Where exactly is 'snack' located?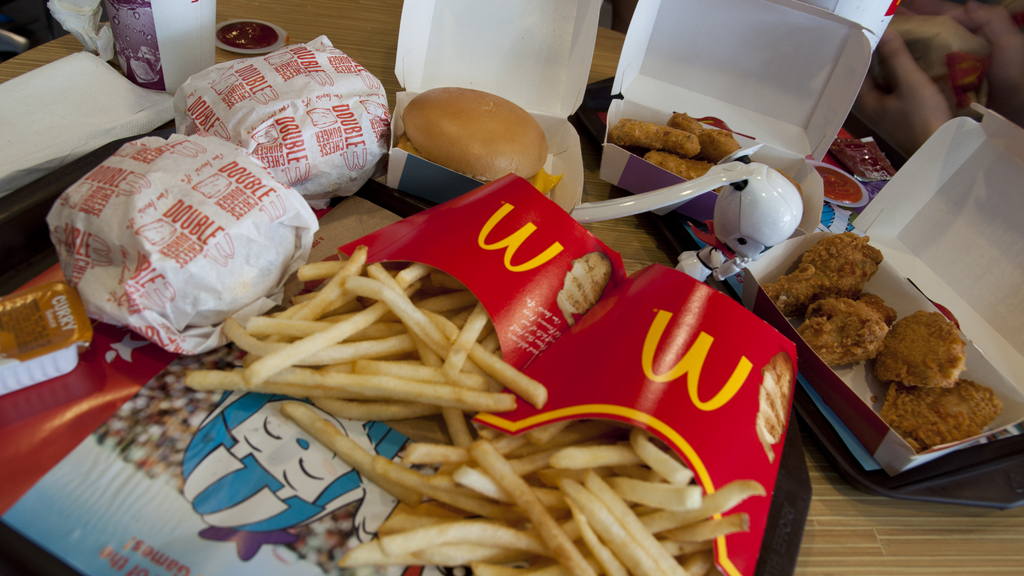
Its bounding box is (left=645, top=152, right=724, bottom=193).
